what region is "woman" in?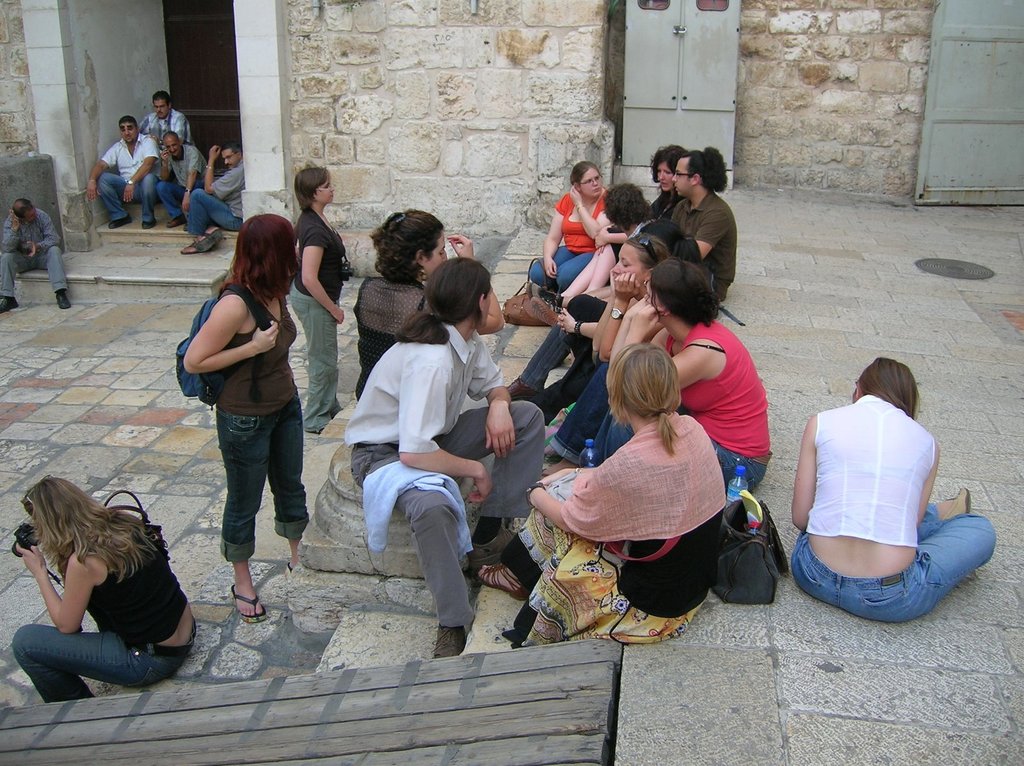
<region>522, 232, 670, 431</region>.
